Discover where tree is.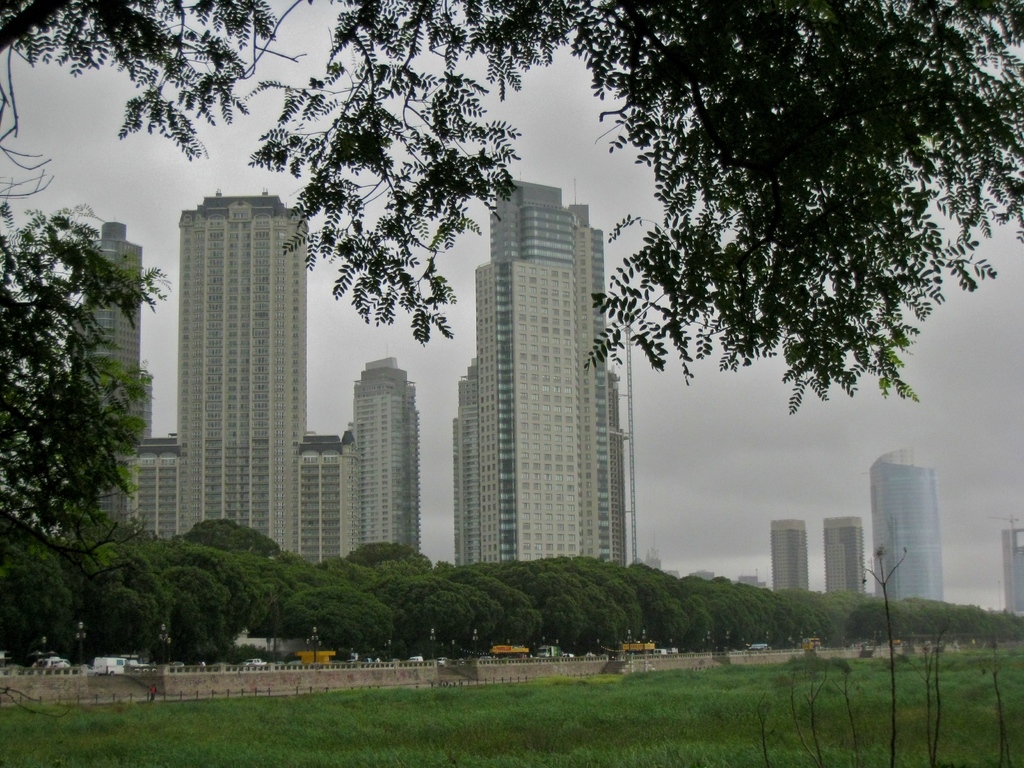
Discovered at <region>872, 598, 916, 645</region>.
